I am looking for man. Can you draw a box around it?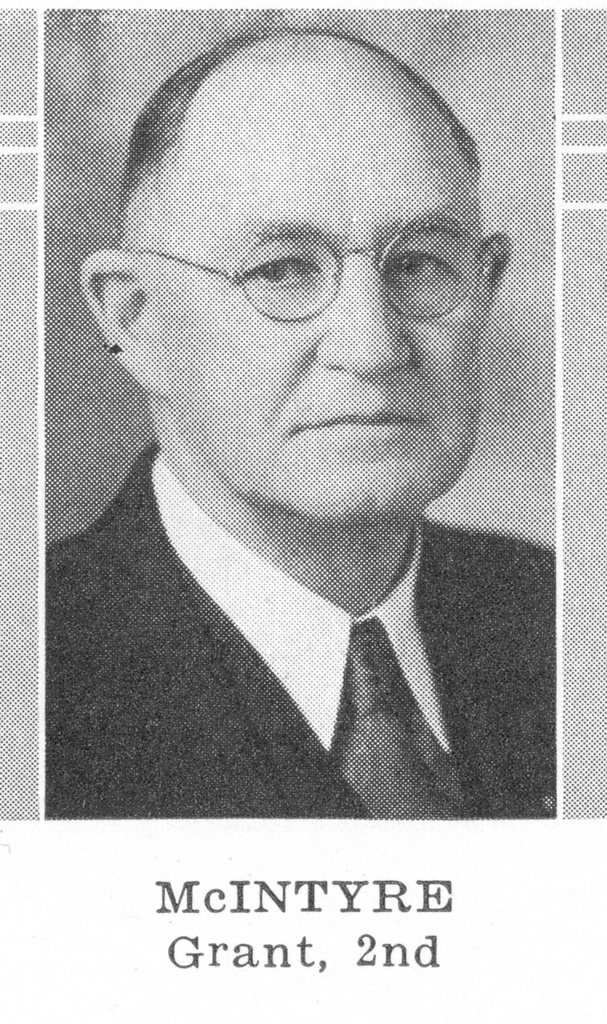
Sure, the bounding box is select_region(44, 26, 558, 820).
